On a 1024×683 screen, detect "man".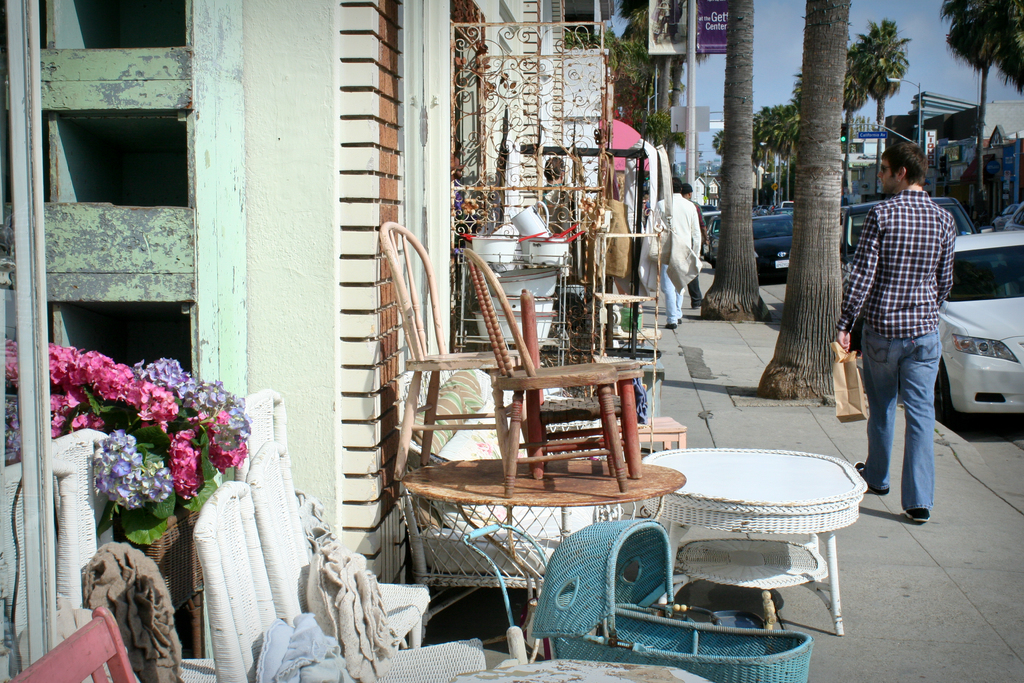
region(647, 175, 700, 334).
